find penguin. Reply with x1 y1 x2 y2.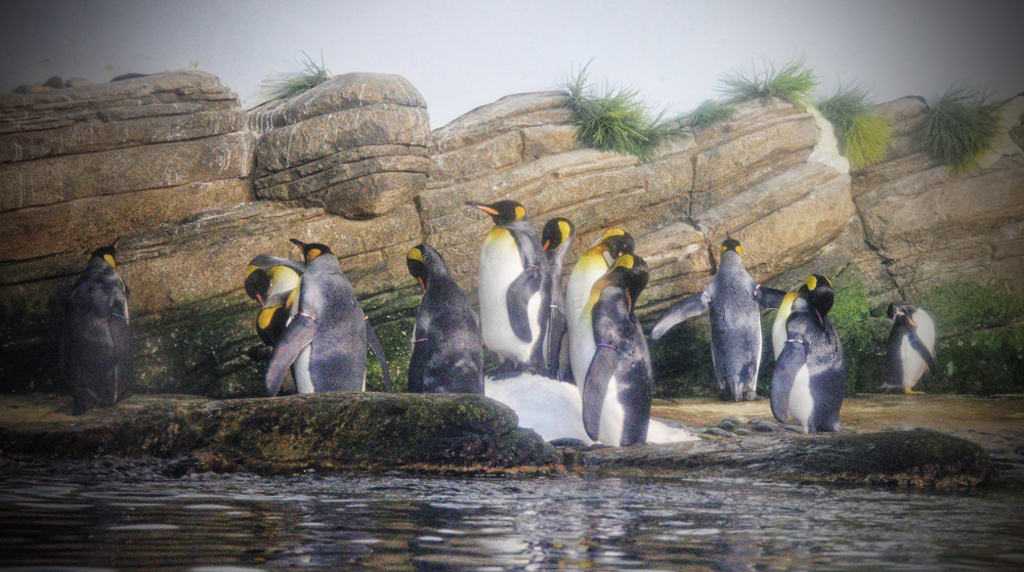
467 200 540 372.
